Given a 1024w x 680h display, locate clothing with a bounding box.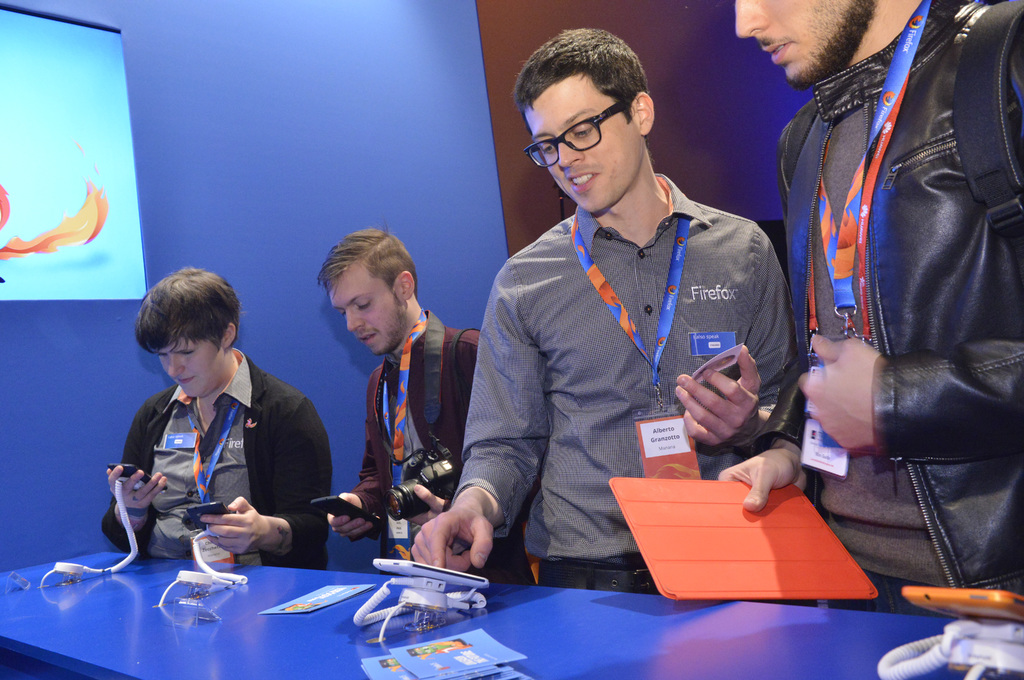
Located: select_region(783, 3, 1023, 590).
